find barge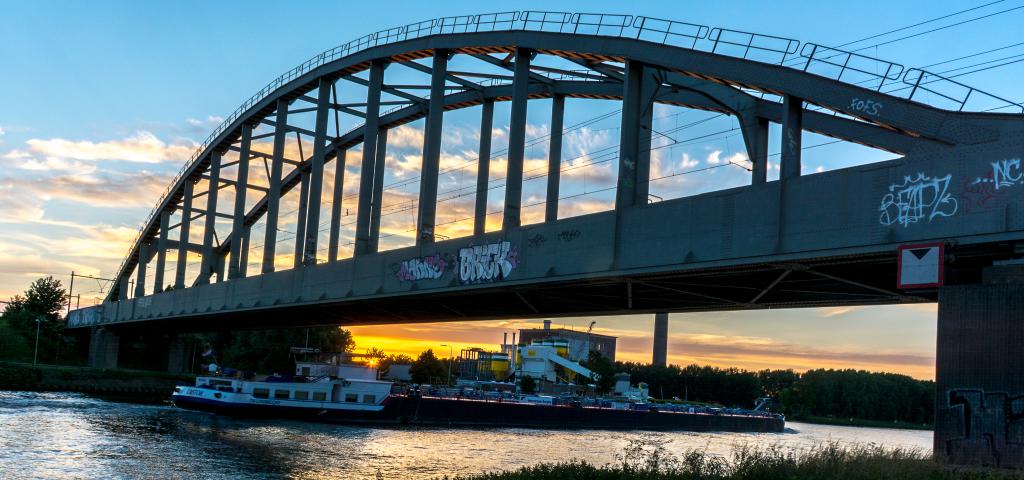
left=171, top=328, right=786, bottom=434
